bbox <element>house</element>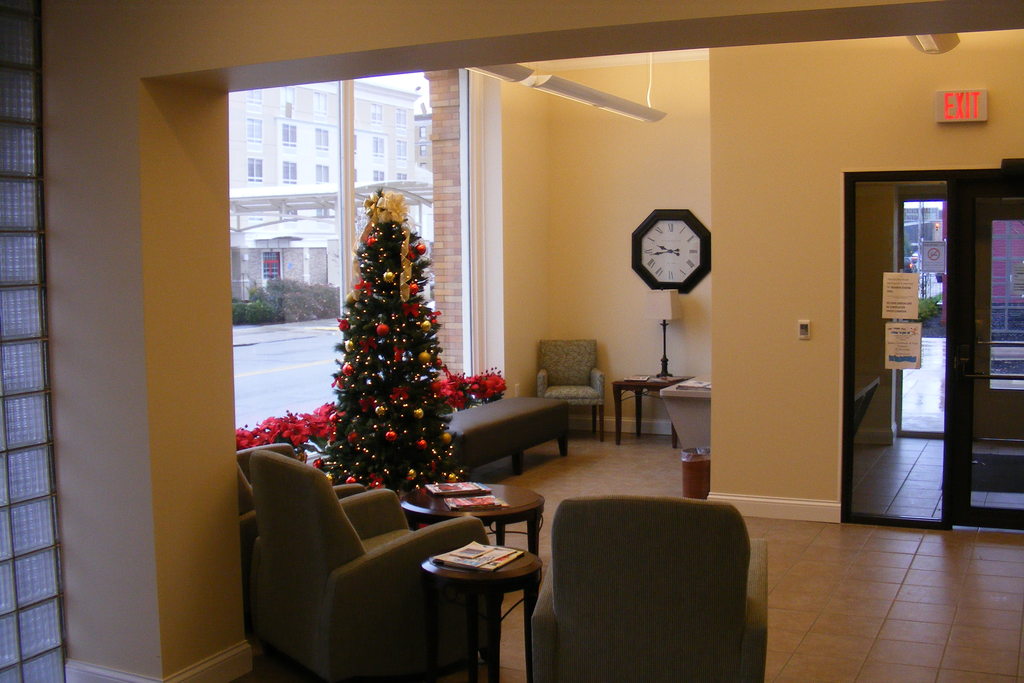
(left=84, top=10, right=1023, bottom=662)
